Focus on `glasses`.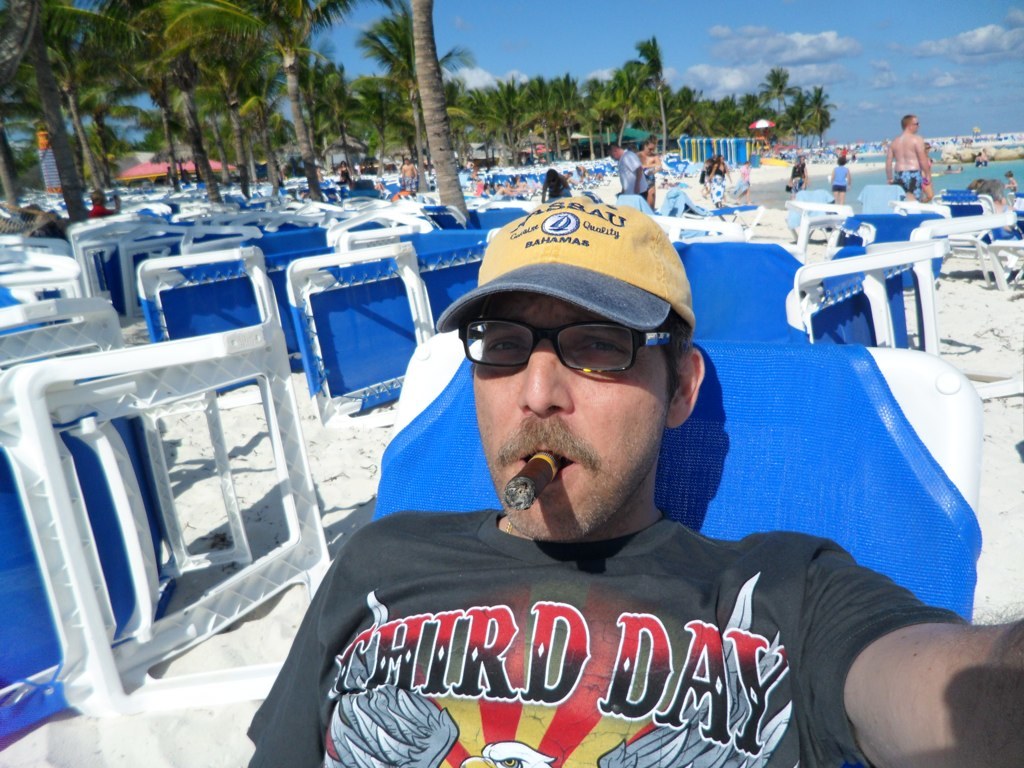
Focused at rect(456, 317, 670, 377).
